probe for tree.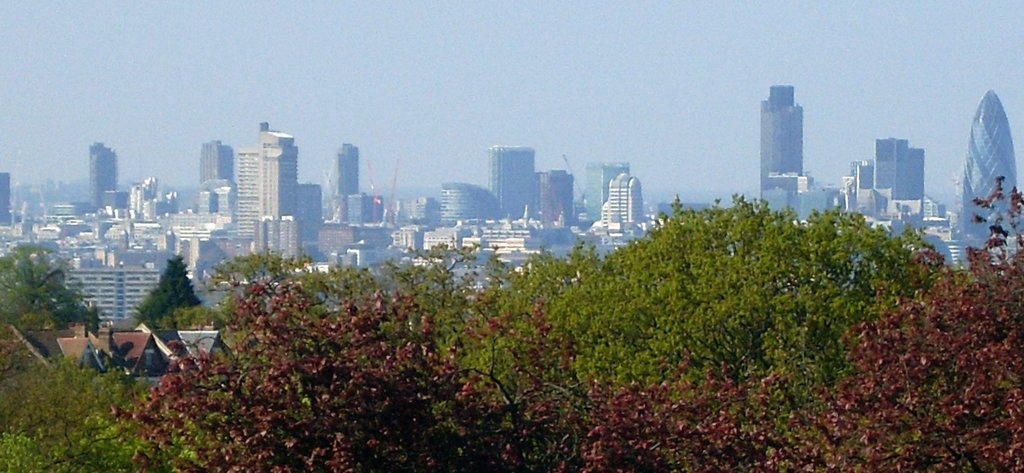
Probe result: (left=131, top=252, right=191, bottom=330).
